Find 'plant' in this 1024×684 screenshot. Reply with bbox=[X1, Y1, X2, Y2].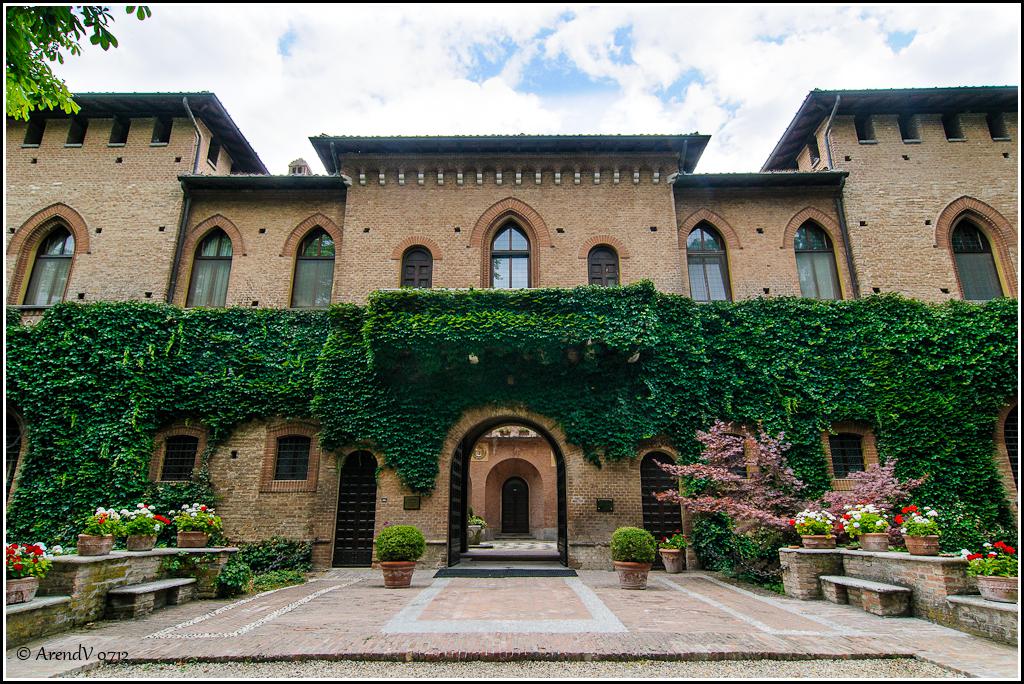
bbox=[368, 524, 424, 564].
